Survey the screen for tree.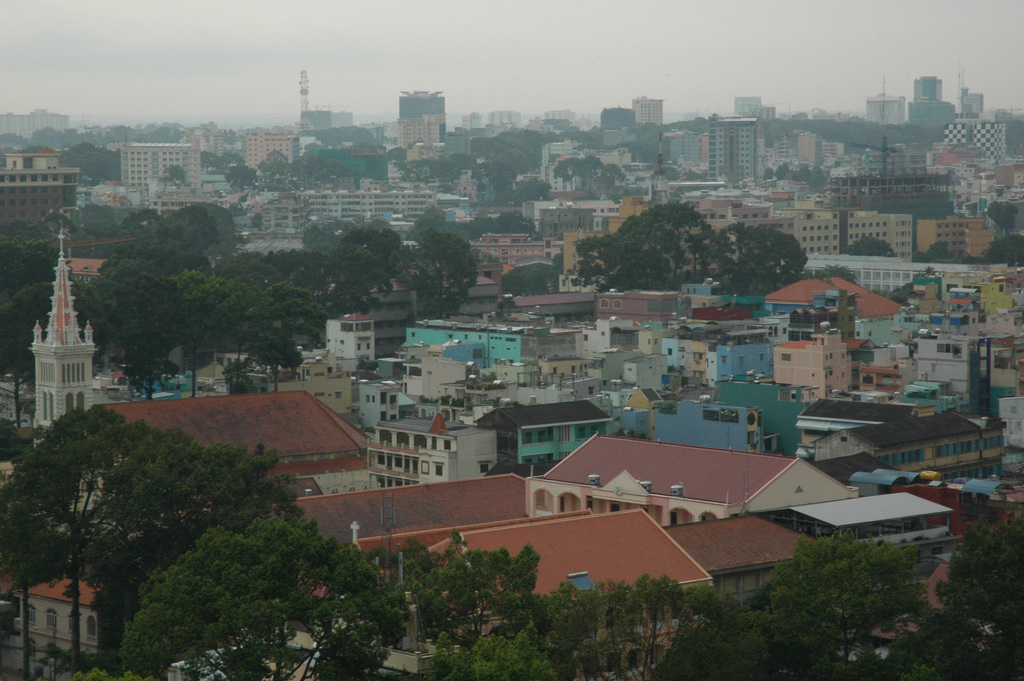
Survey found: BBox(705, 221, 809, 299).
